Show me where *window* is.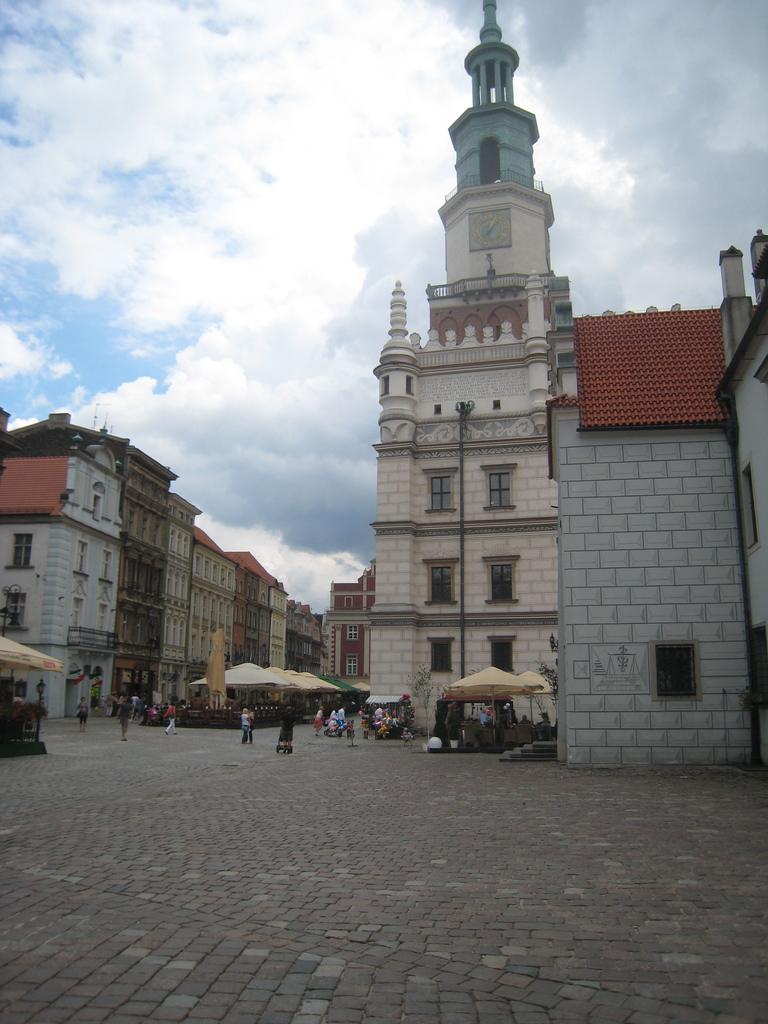
*window* is at rect(492, 638, 515, 673).
